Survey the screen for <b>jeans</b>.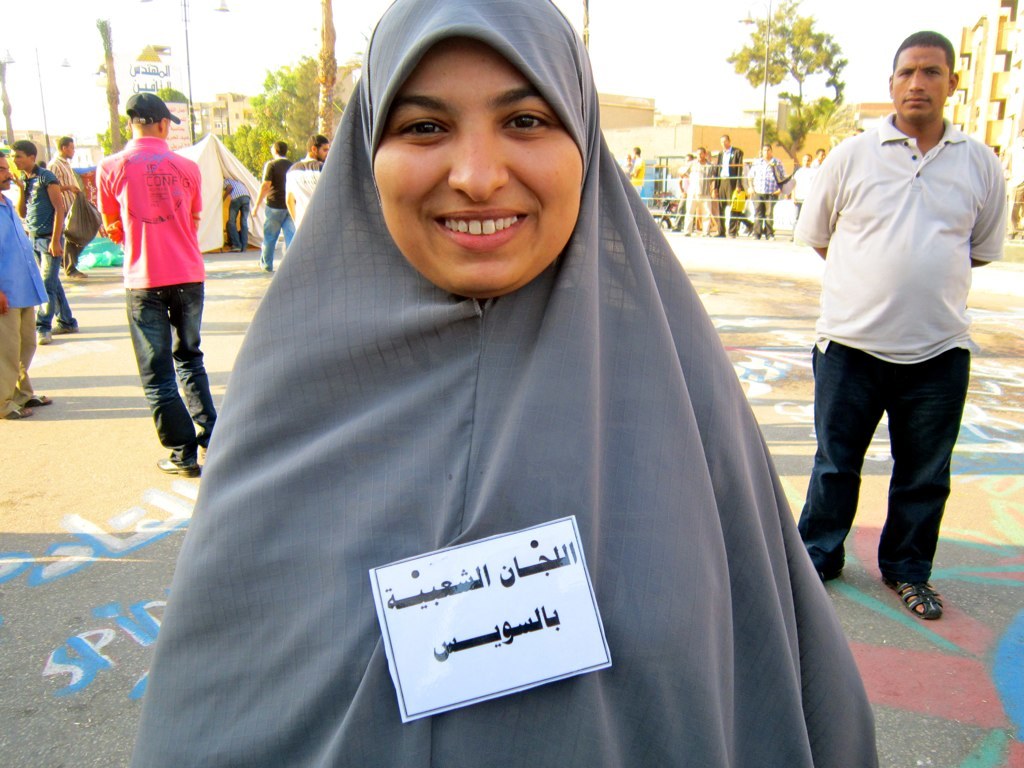
Survey found: (left=262, top=205, right=298, bottom=267).
